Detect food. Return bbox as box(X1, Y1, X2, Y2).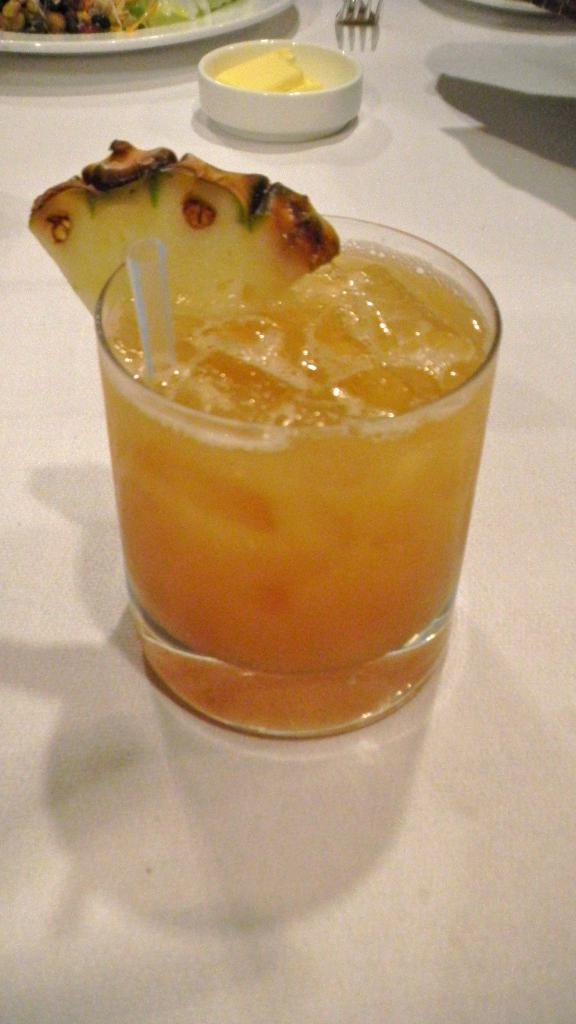
box(210, 49, 327, 92).
